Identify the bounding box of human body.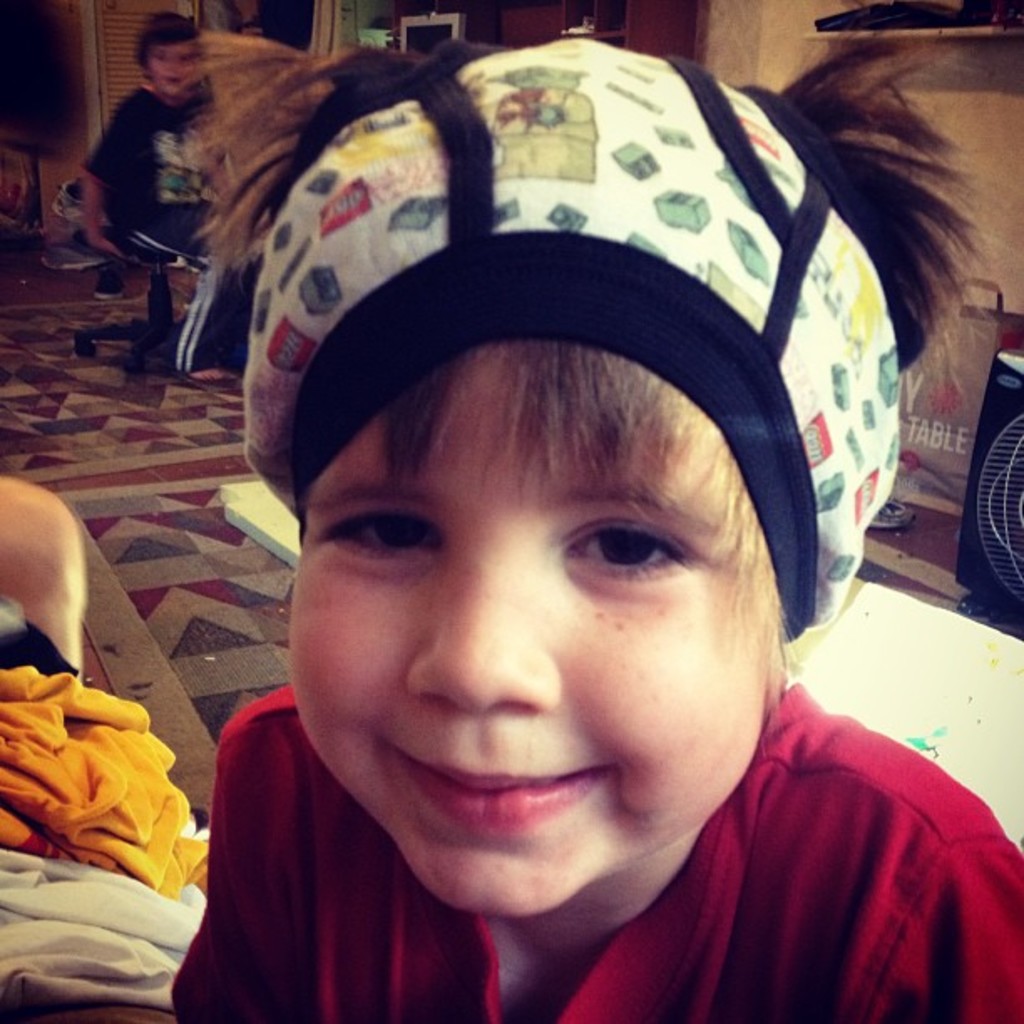
[74,2,268,400].
